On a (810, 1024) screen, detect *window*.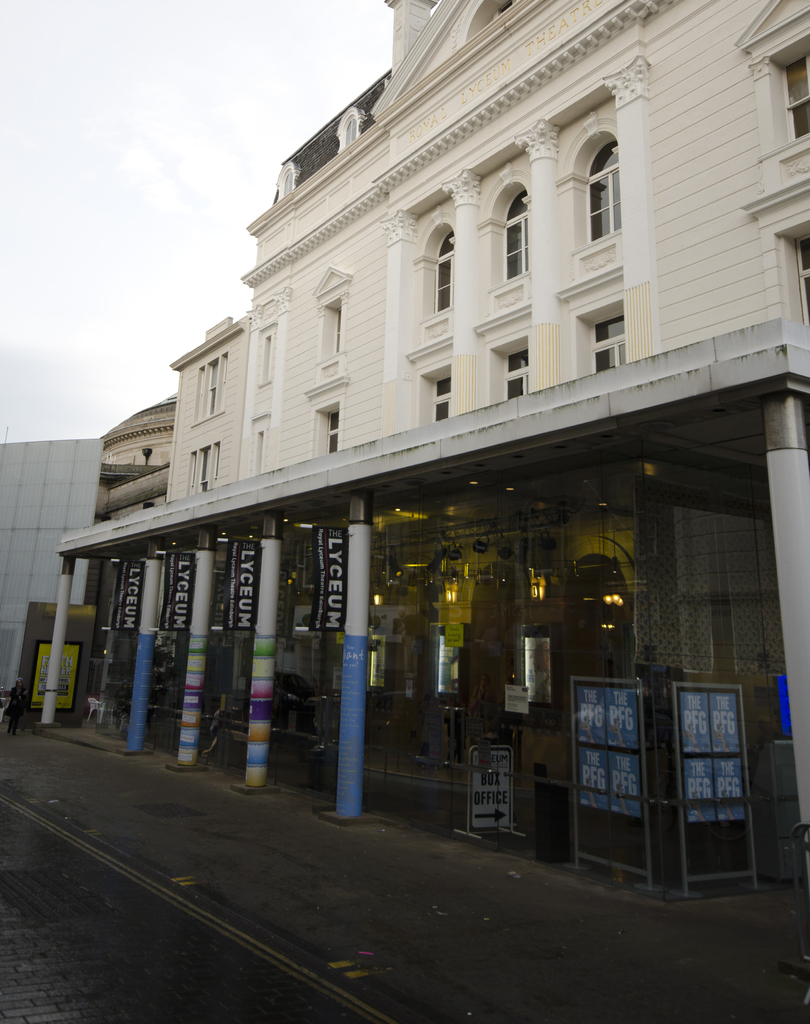
[x1=336, y1=113, x2=357, y2=149].
